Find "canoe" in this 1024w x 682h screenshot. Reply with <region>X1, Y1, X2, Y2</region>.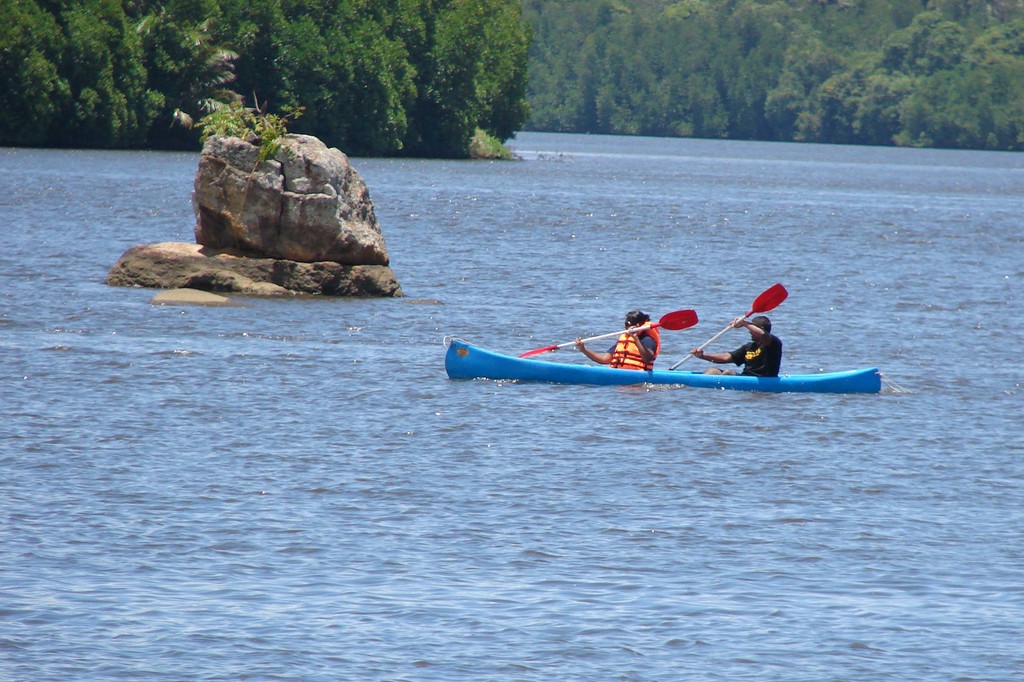
<region>442, 336, 878, 387</region>.
